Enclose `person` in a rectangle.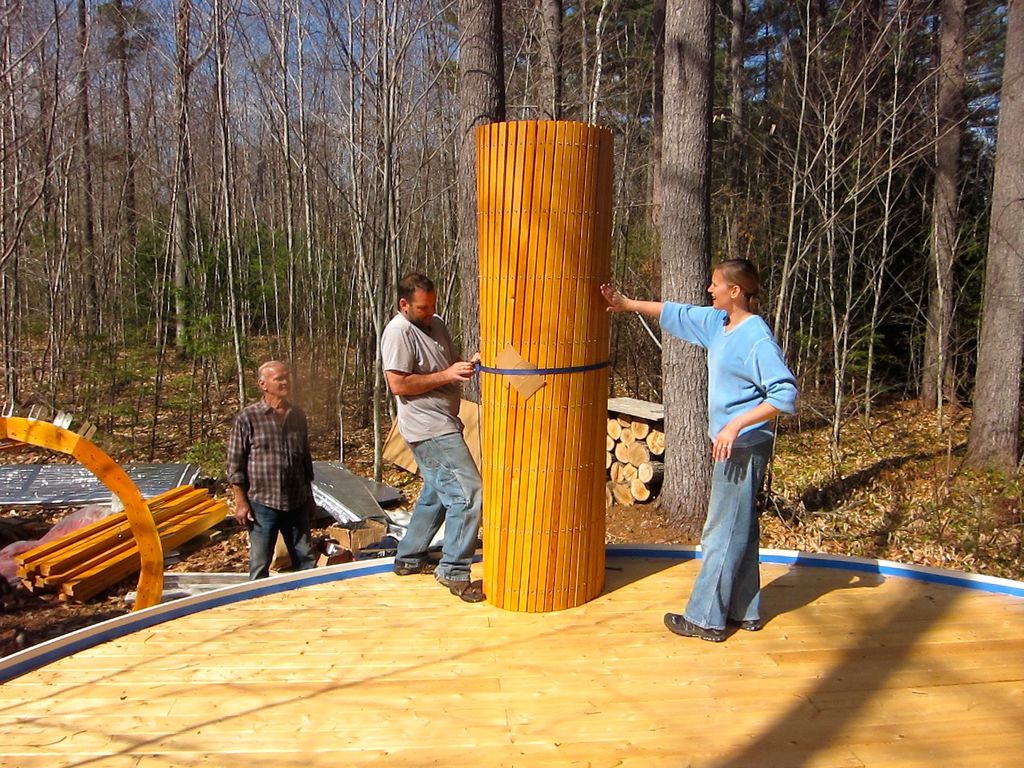
bbox=[607, 260, 807, 639].
